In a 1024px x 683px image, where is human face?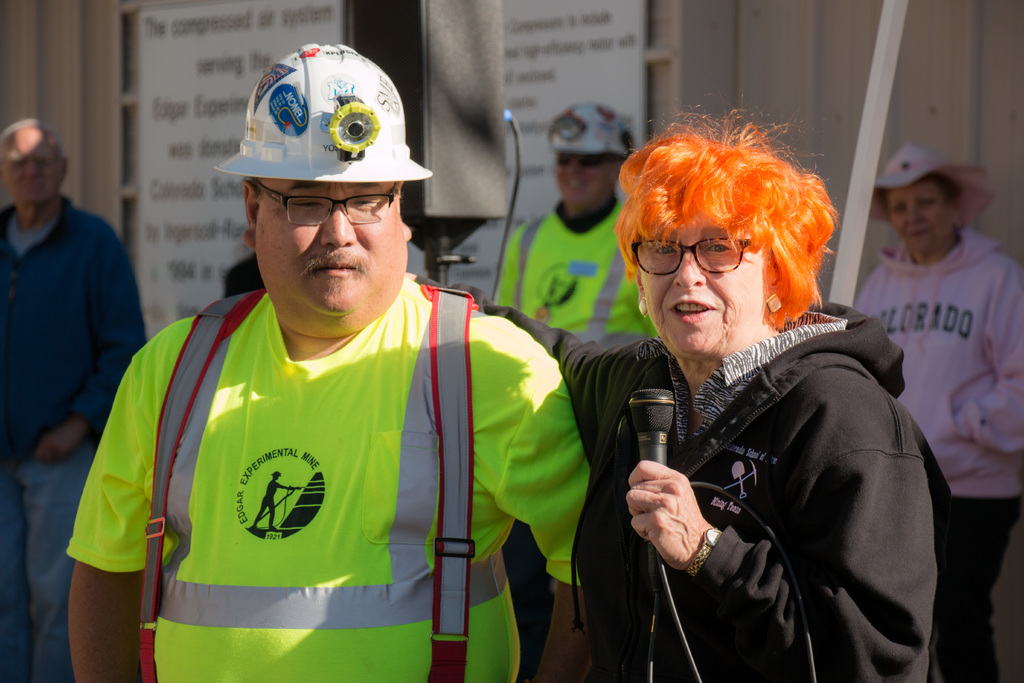
<box>641,226,769,354</box>.
